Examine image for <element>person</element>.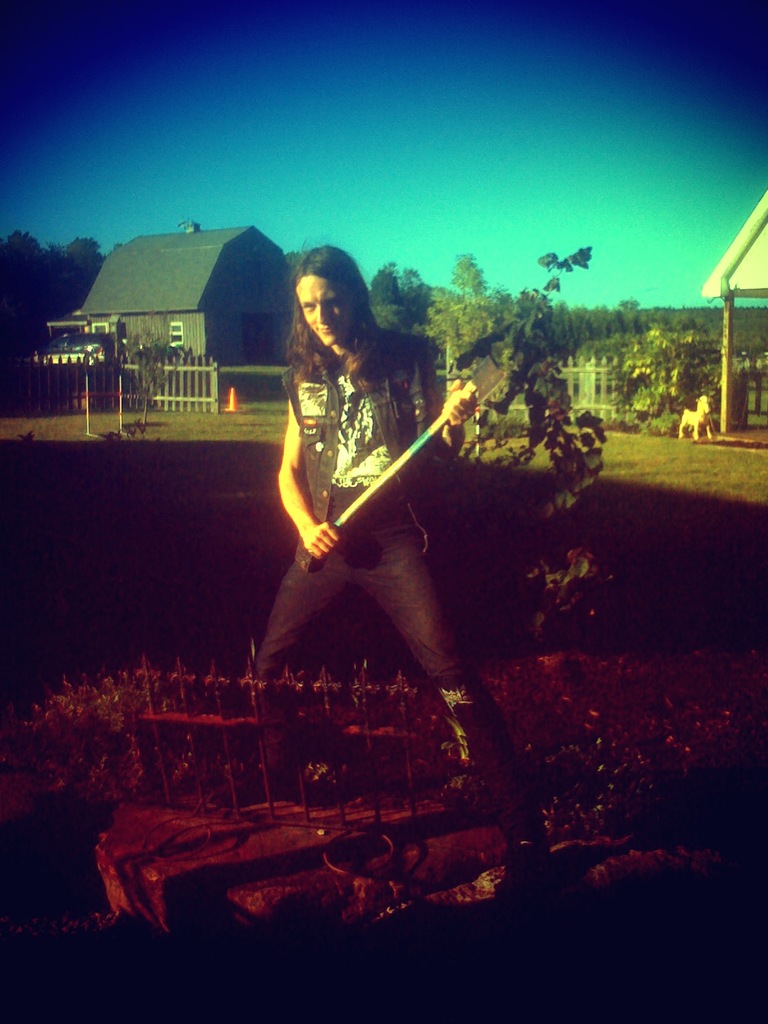
Examination result: <bbox>246, 246, 537, 811</bbox>.
